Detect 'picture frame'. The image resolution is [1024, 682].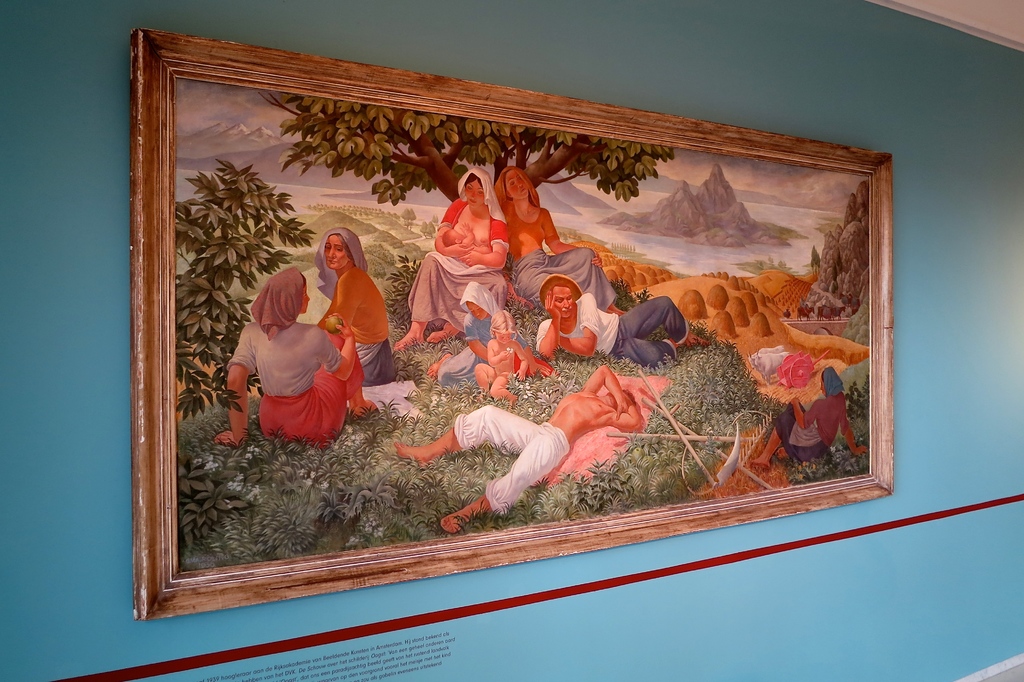
[x1=129, y1=31, x2=896, y2=621].
